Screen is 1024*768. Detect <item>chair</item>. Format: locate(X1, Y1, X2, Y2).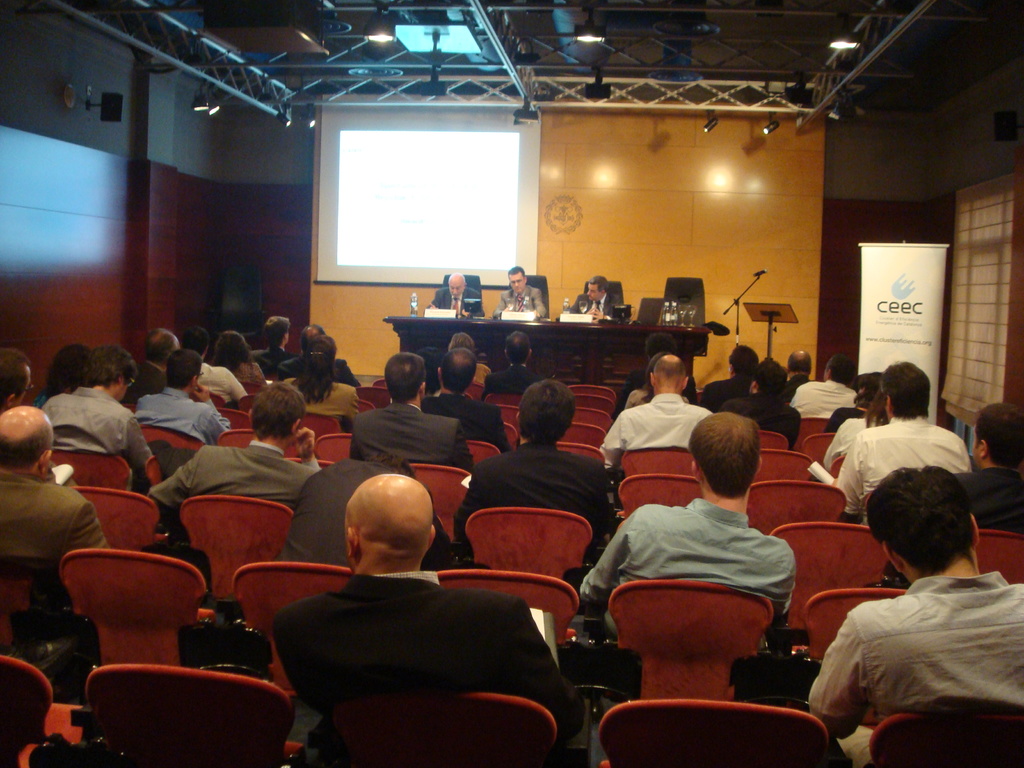
locate(54, 547, 220, 669).
